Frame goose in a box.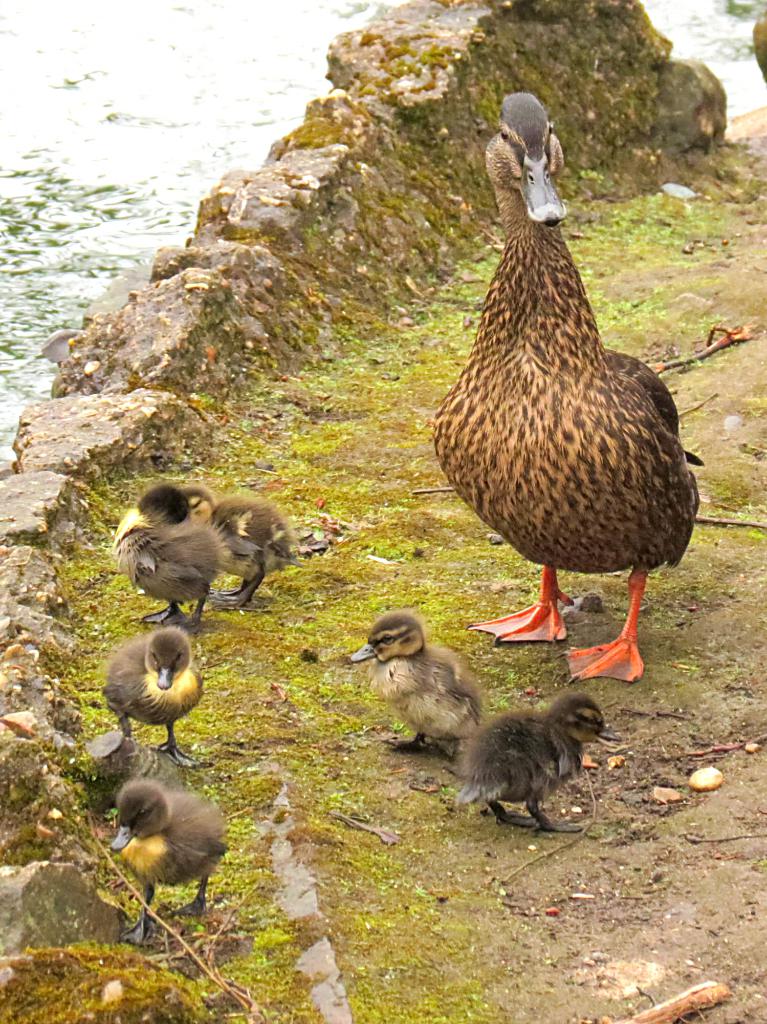
x1=349, y1=608, x2=486, y2=758.
